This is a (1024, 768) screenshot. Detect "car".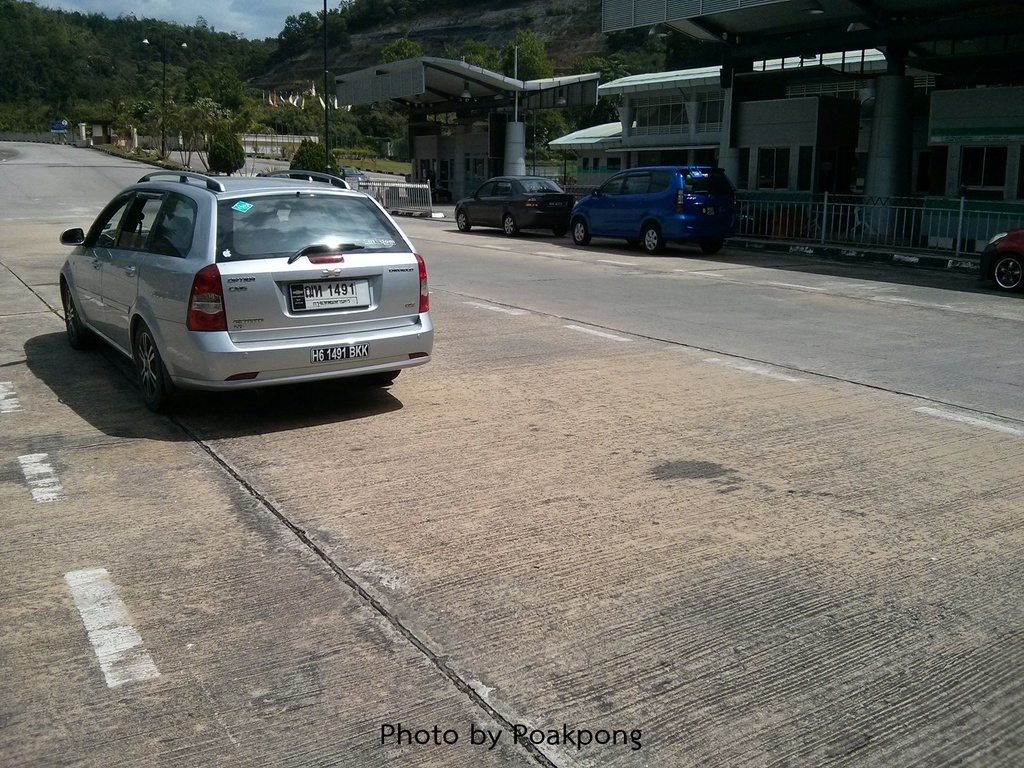
(454,175,578,240).
